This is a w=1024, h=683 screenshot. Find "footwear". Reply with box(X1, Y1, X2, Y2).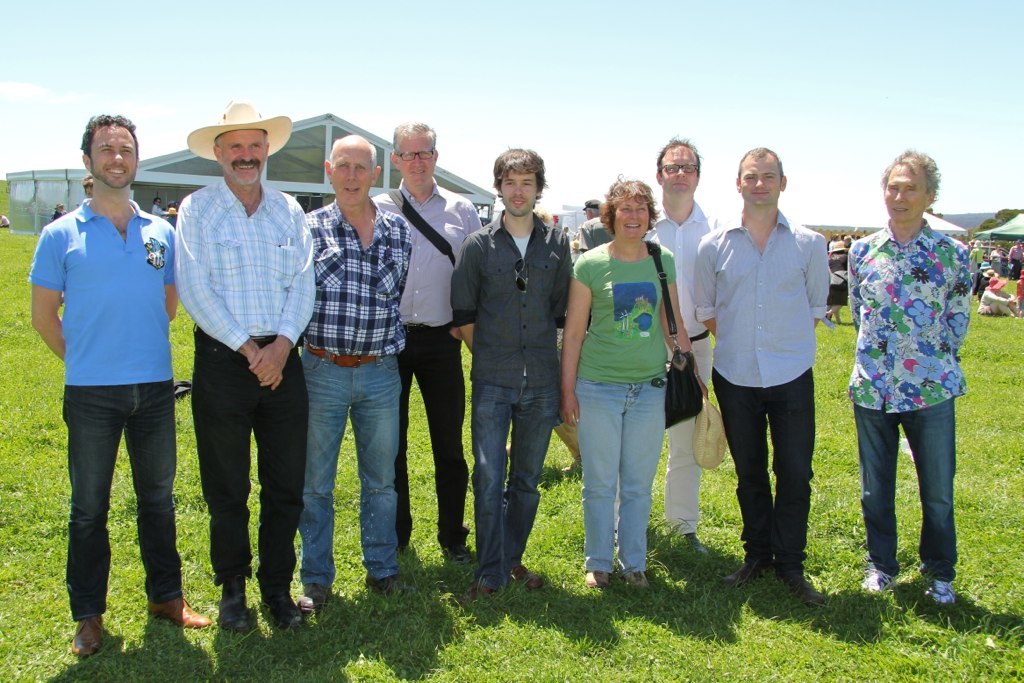
box(299, 592, 331, 614).
